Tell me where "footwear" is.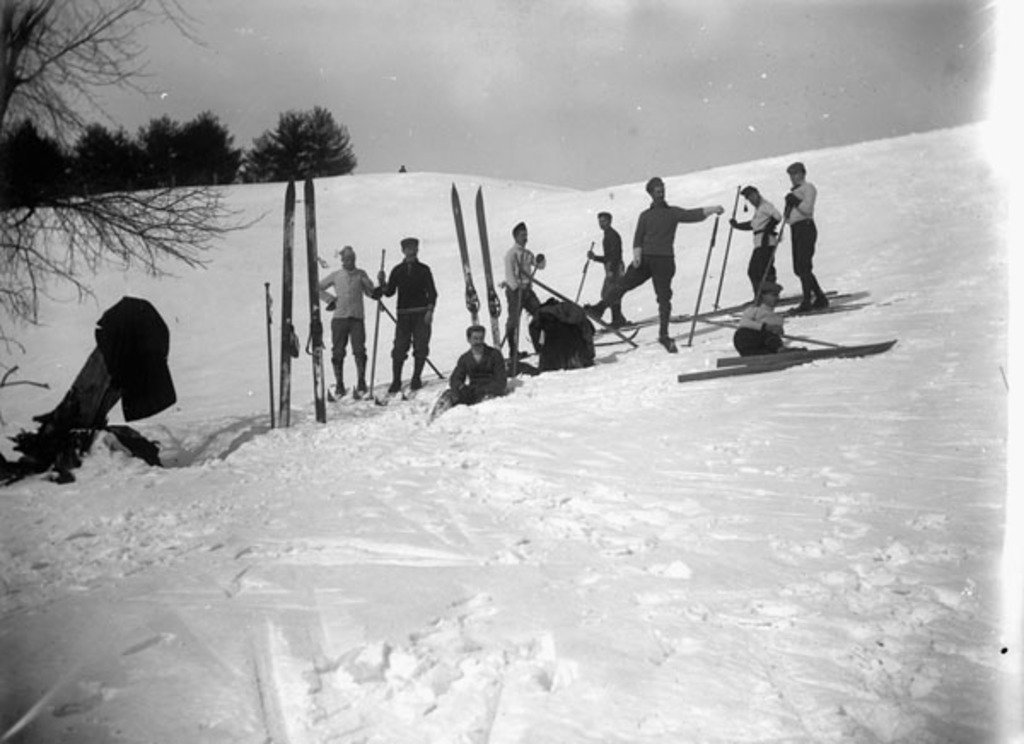
"footwear" is at locate(655, 305, 672, 345).
